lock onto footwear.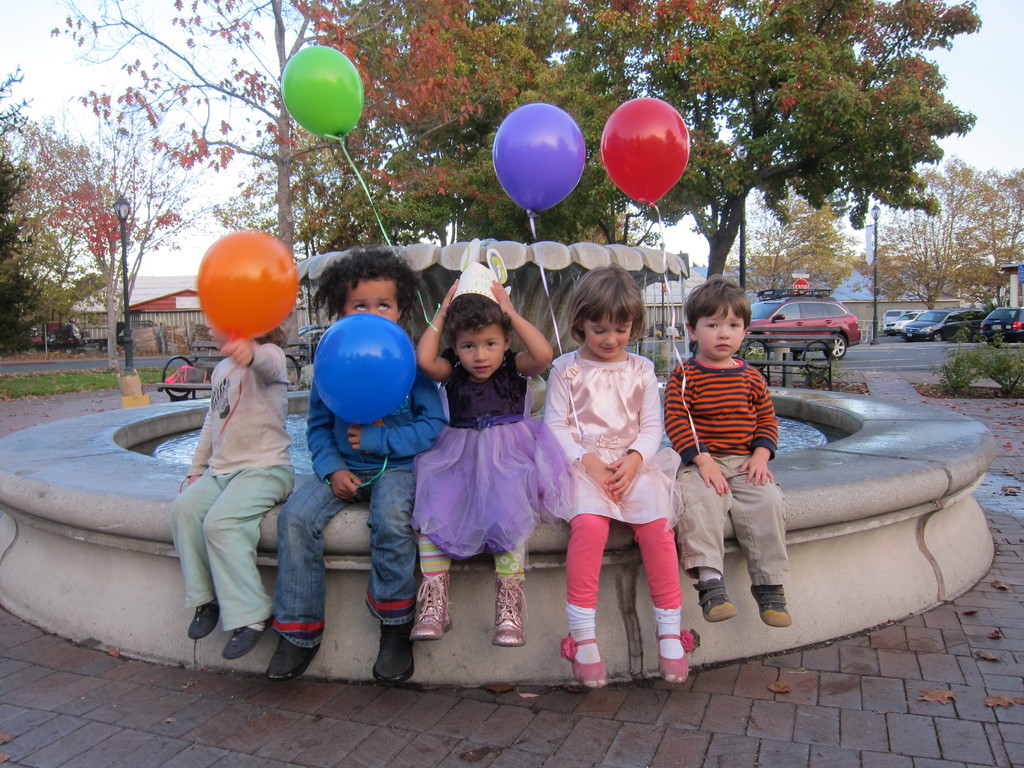
Locked: (223,617,278,662).
